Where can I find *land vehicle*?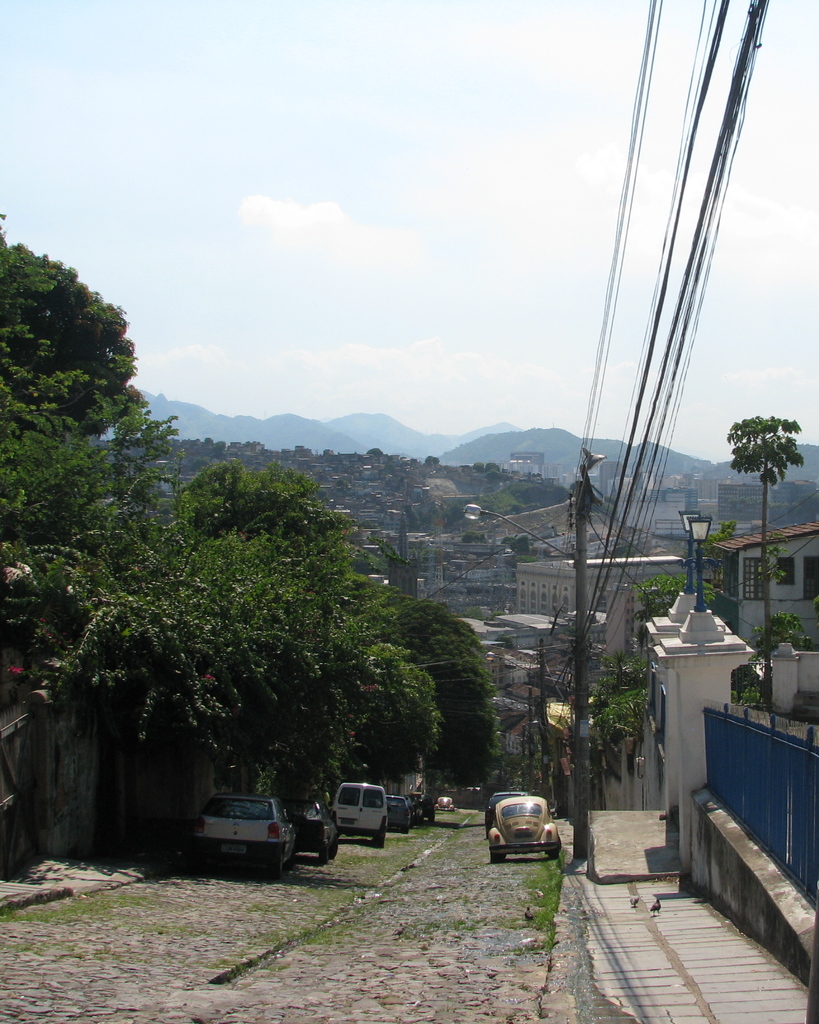
You can find it at <region>189, 794, 299, 877</region>.
